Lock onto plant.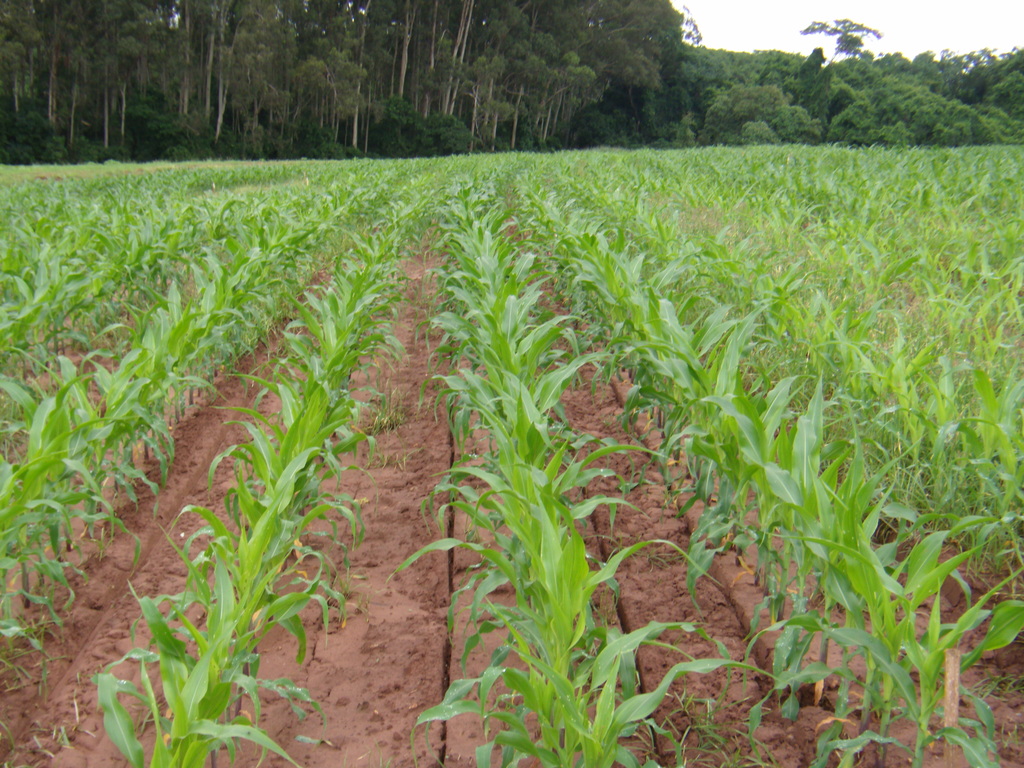
Locked: rect(742, 566, 1023, 765).
